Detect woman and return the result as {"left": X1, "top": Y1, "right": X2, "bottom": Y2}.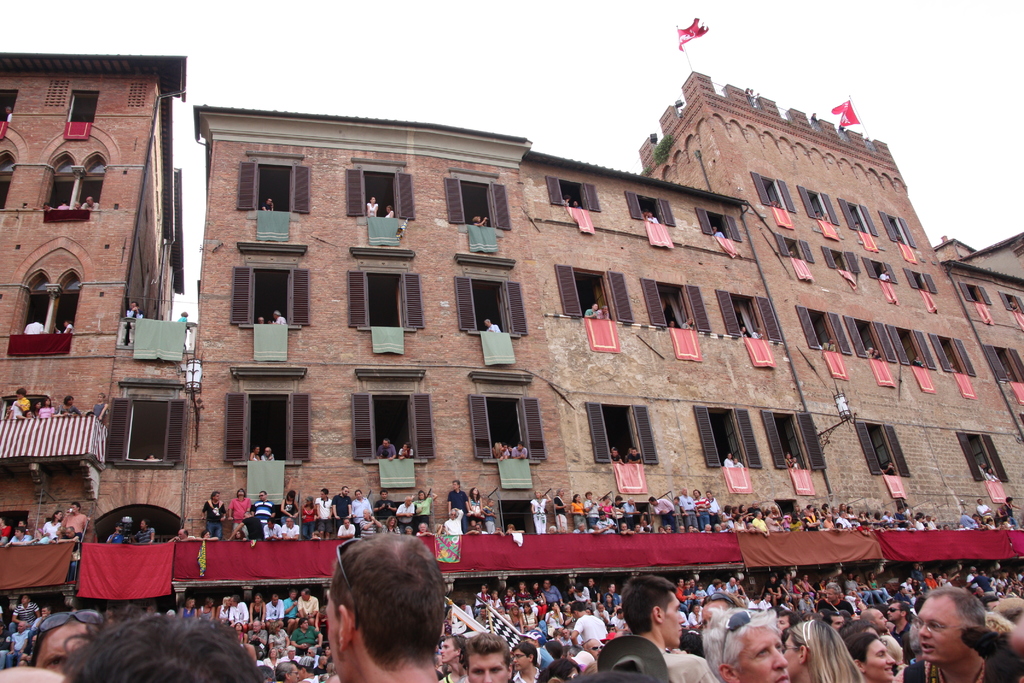
{"left": 248, "top": 448, "right": 257, "bottom": 463}.
